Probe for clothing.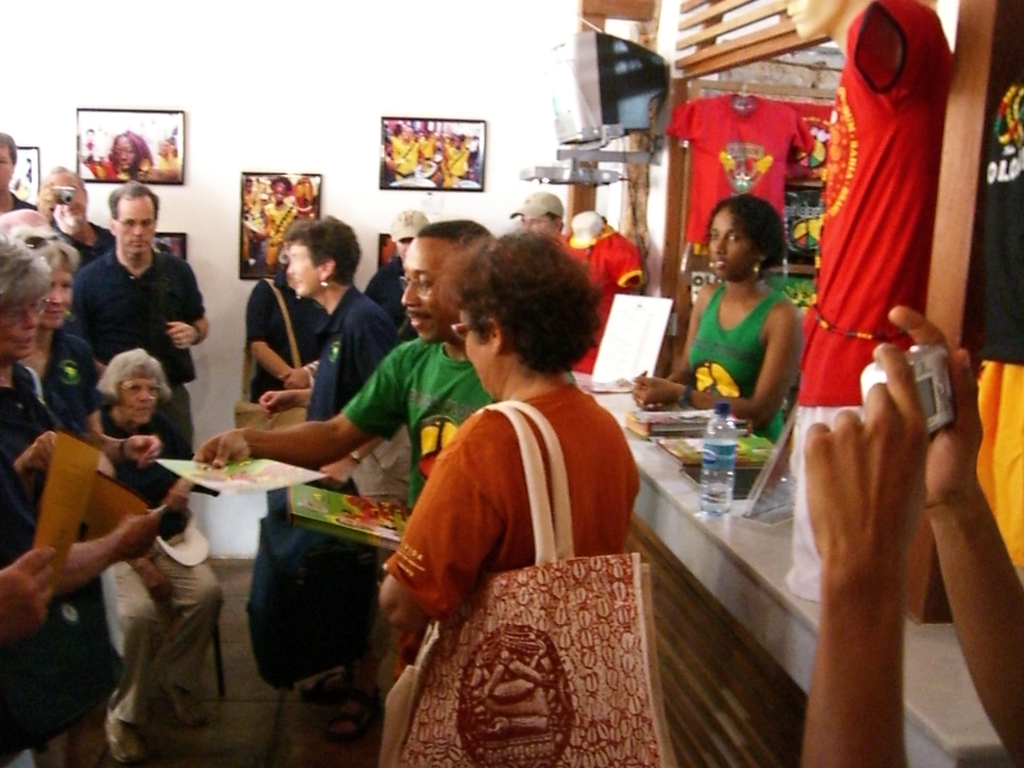
Probe result: x1=304 y1=283 x2=415 y2=673.
